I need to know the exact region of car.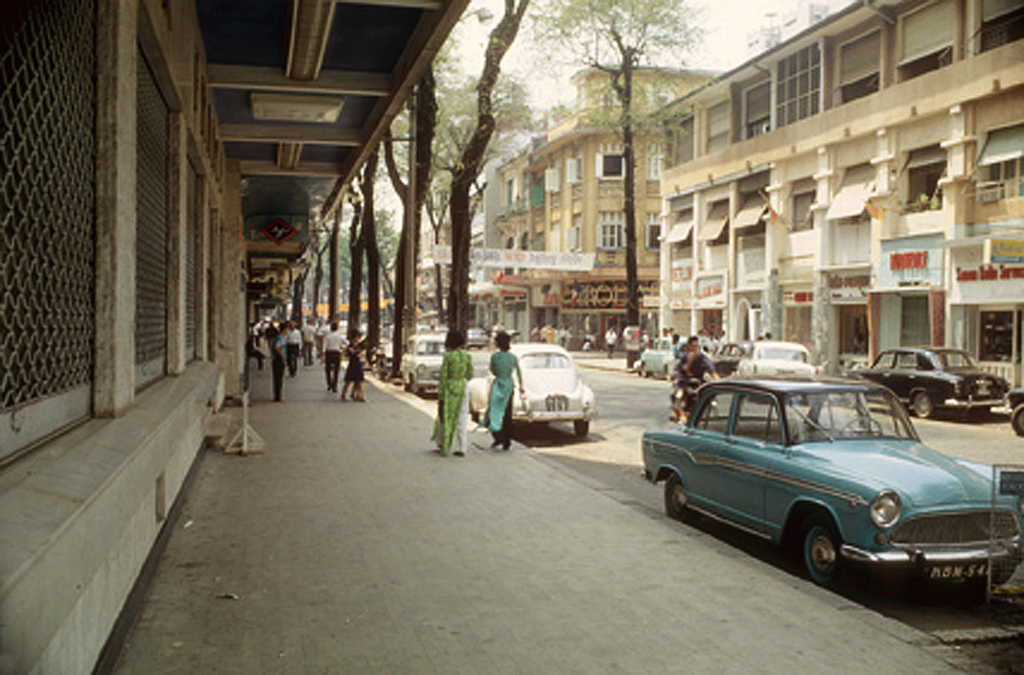
Region: 396/331/447/396.
